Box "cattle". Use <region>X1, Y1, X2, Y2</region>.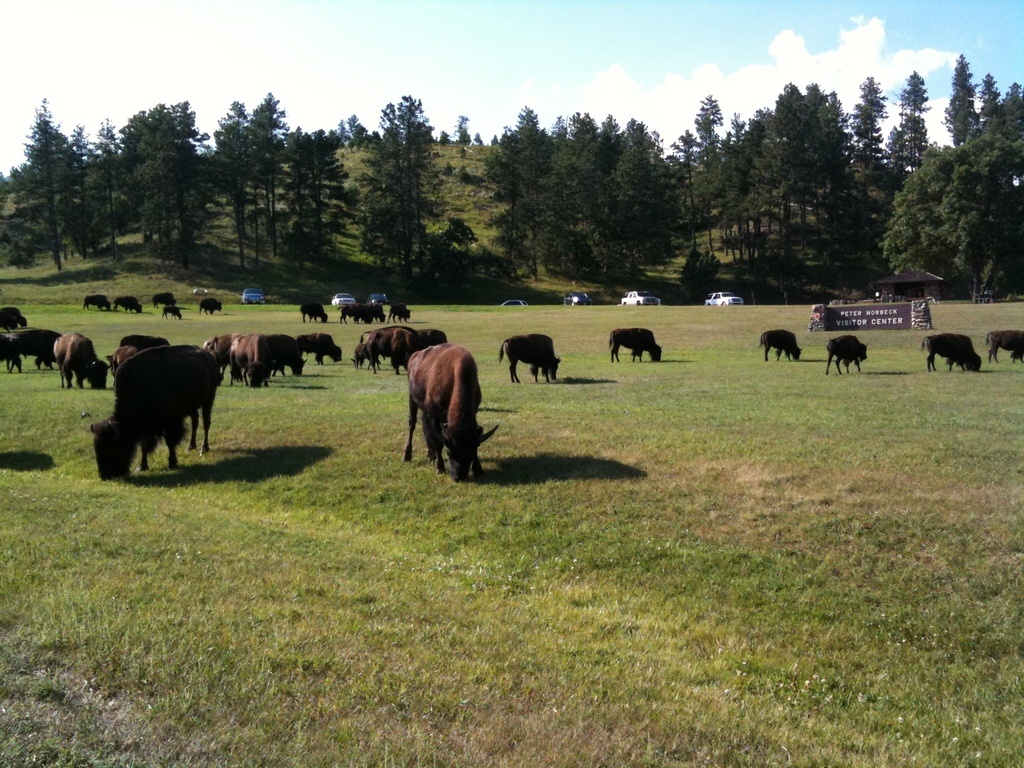
<region>339, 300, 367, 326</region>.
